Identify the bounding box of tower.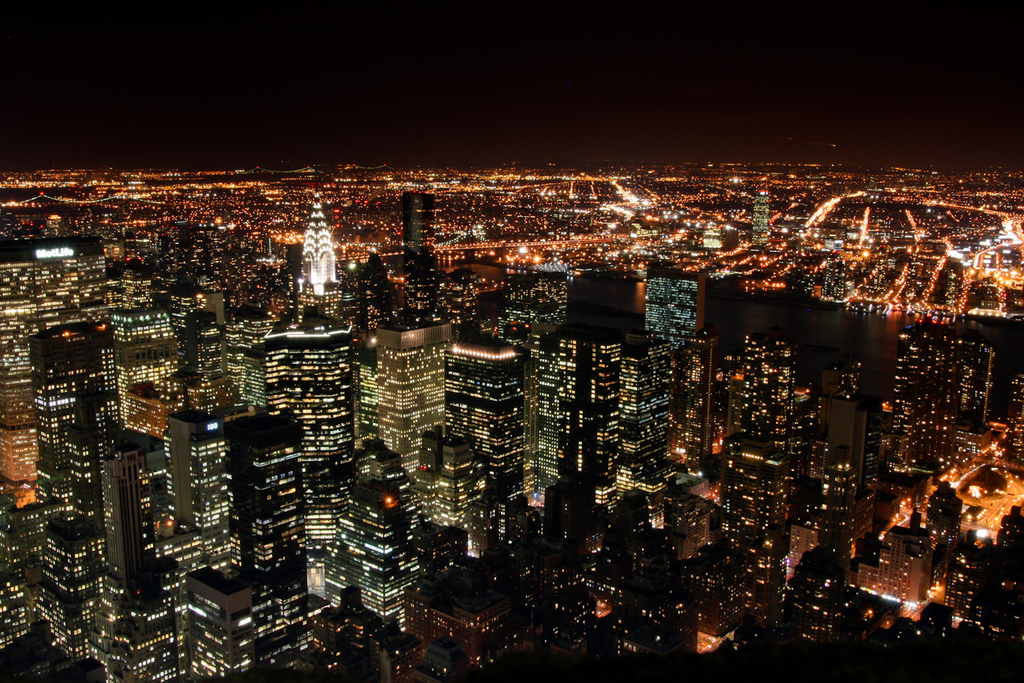
261, 310, 356, 554.
